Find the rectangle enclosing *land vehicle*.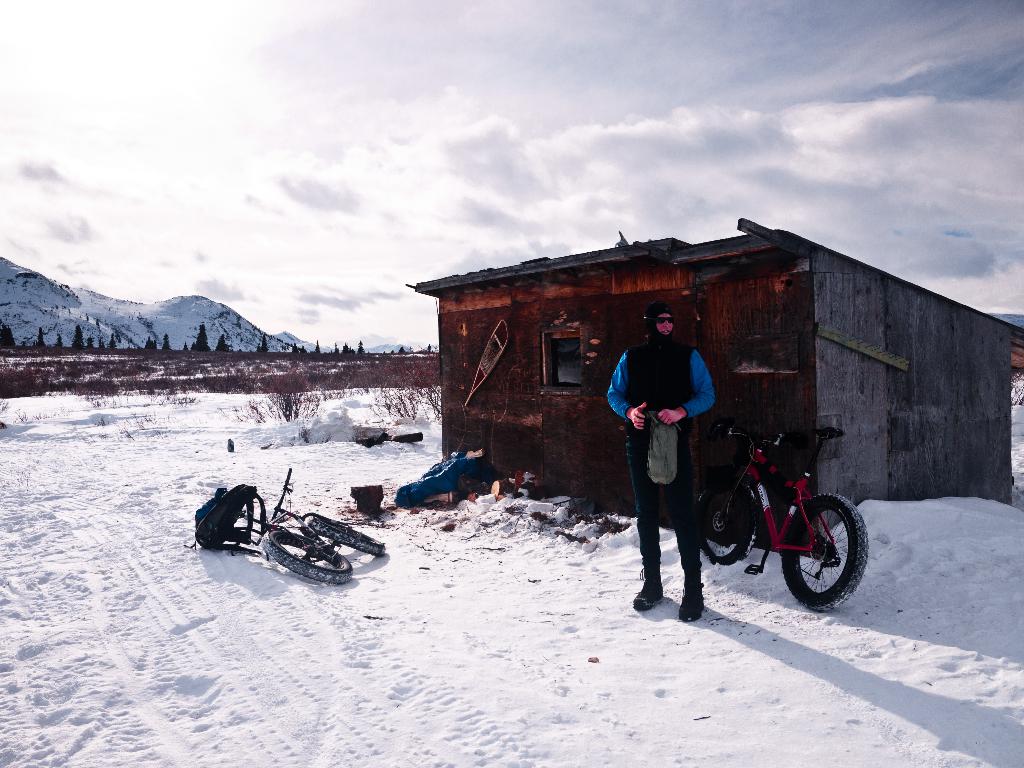
[x1=249, y1=463, x2=385, y2=585].
